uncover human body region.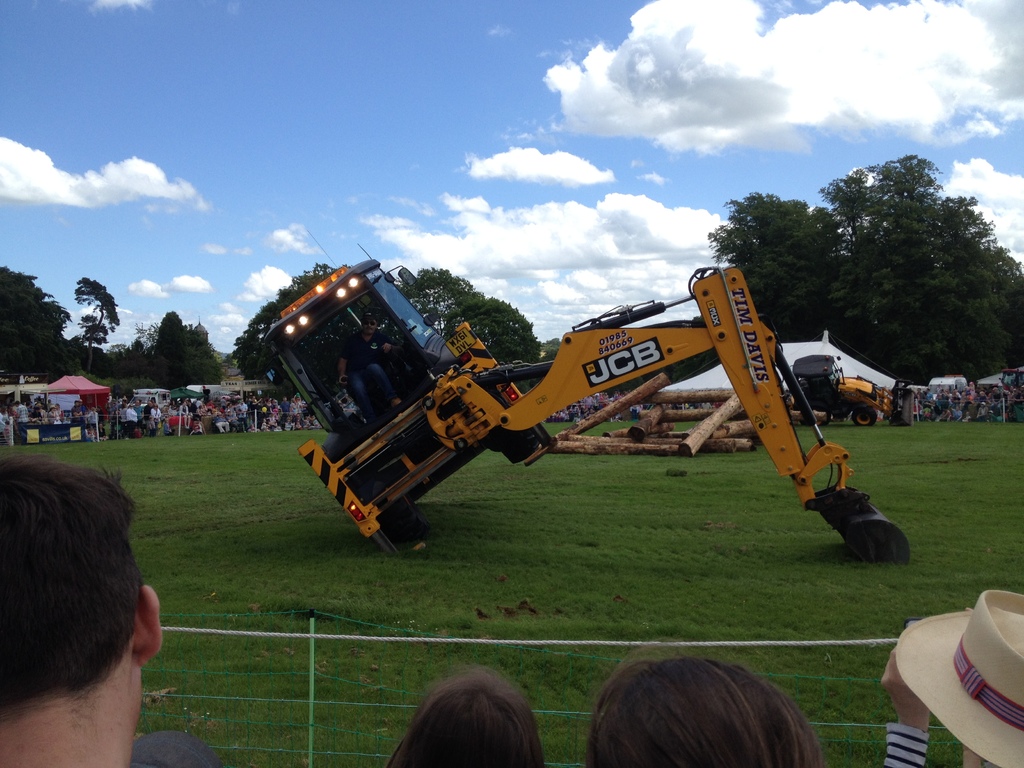
Uncovered: [0, 454, 168, 764].
